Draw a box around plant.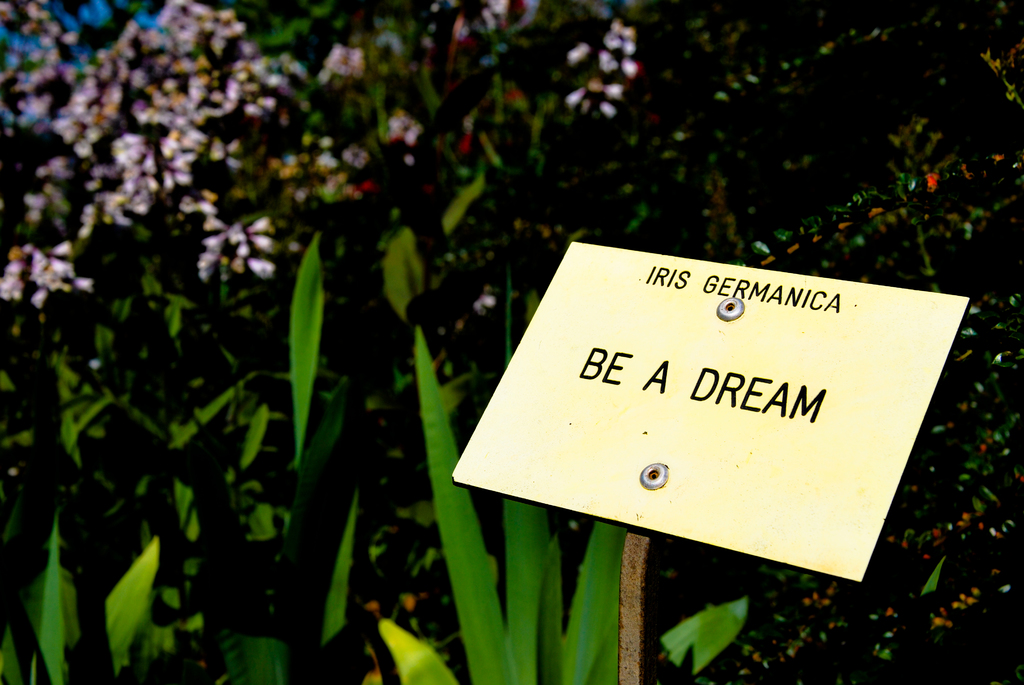
<box>259,0,616,202</box>.
